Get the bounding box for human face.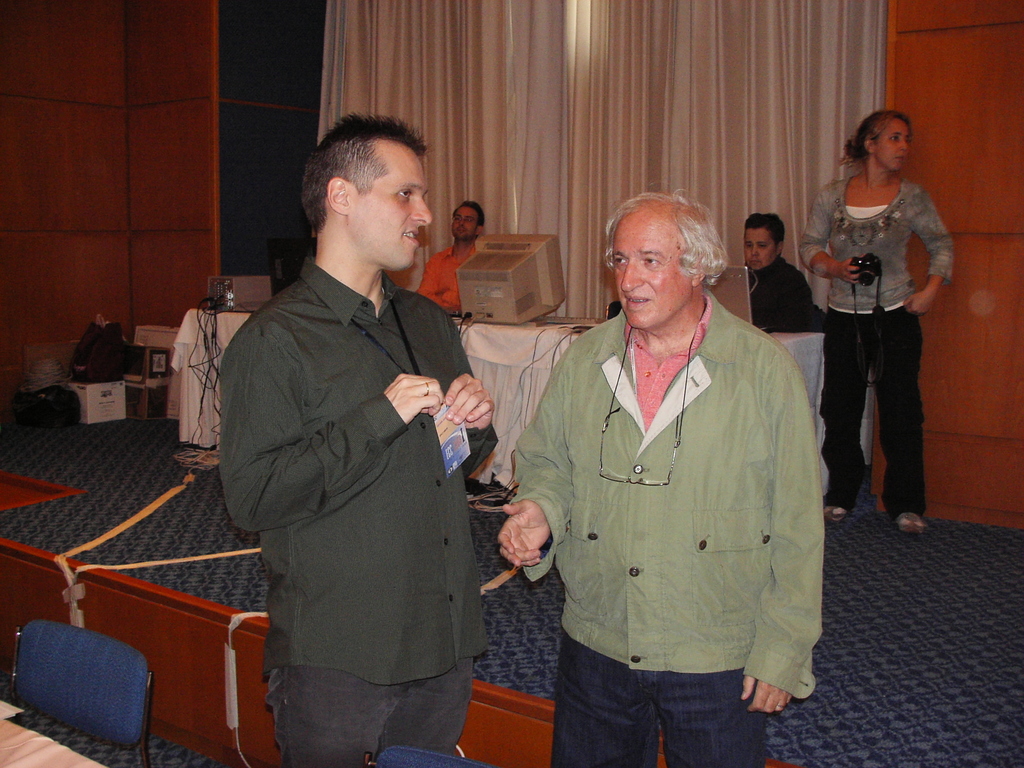
(454,207,480,244).
